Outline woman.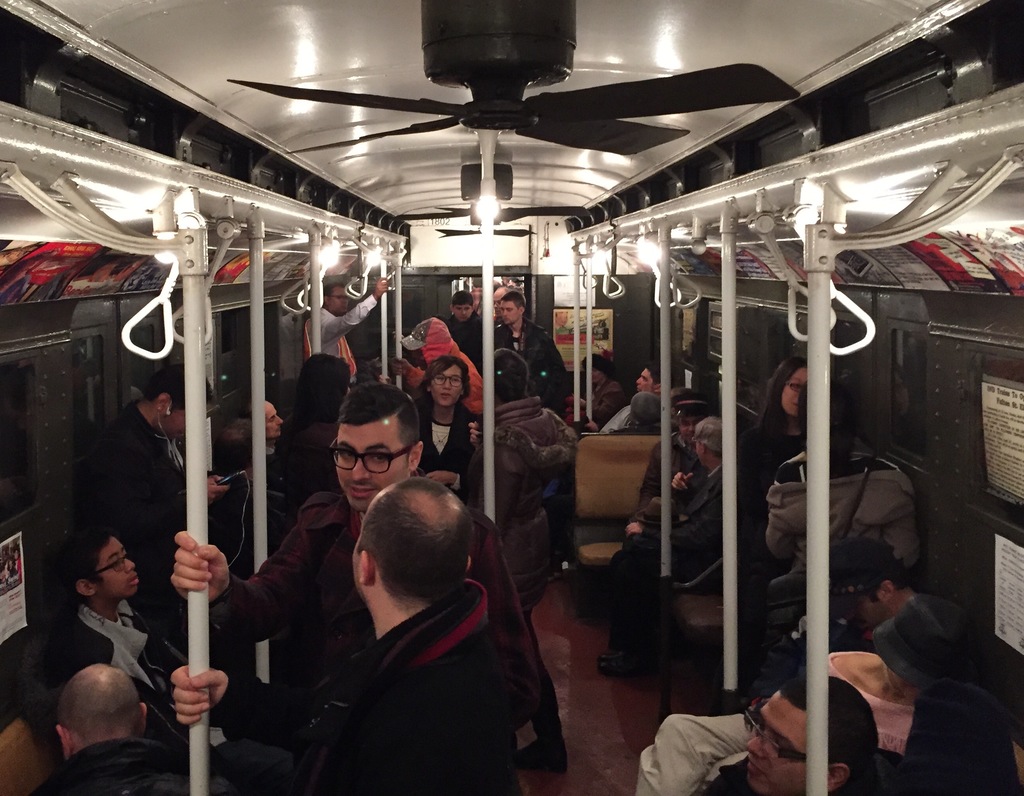
Outline: 908, 685, 1018, 795.
